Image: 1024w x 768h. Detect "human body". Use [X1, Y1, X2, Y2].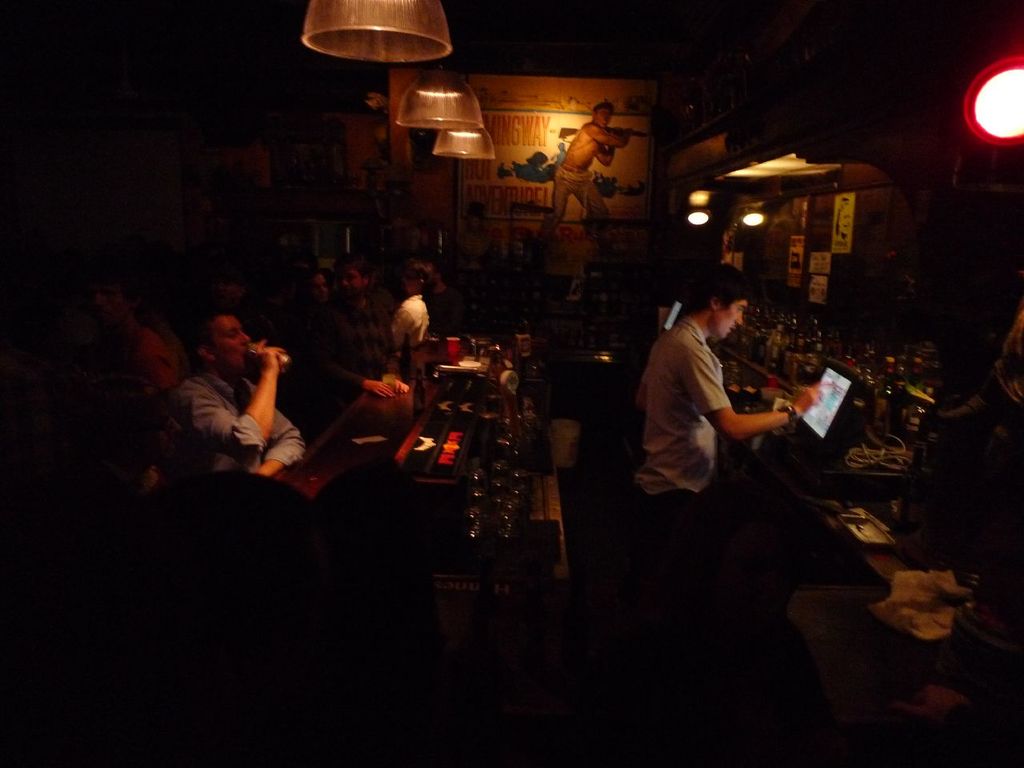
[617, 262, 829, 528].
